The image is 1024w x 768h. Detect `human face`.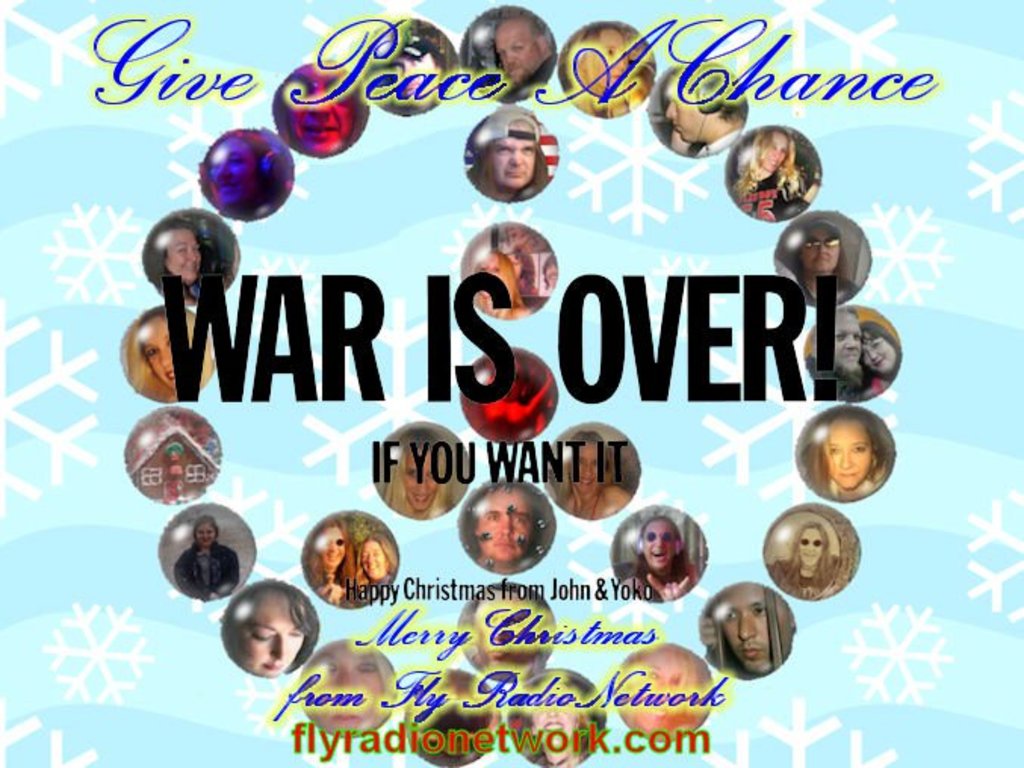
Detection: [207, 132, 257, 204].
